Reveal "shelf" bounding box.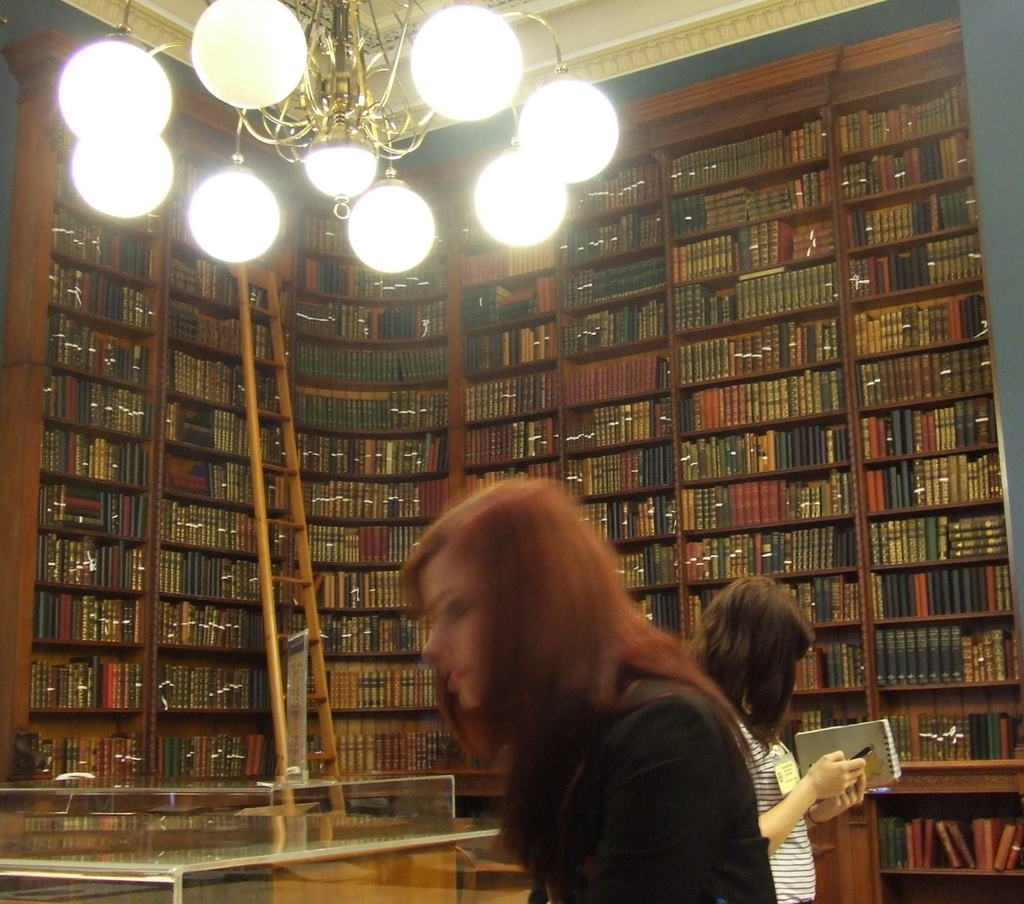
Revealed: x1=880, y1=870, x2=1023, y2=903.
